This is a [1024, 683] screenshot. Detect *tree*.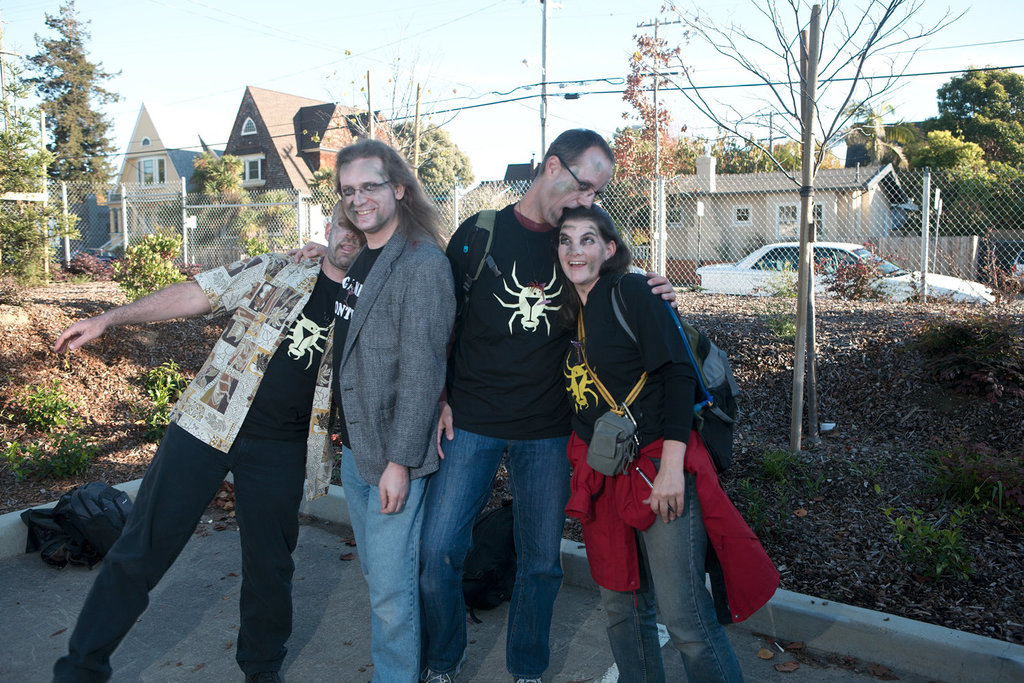
<bbox>606, 0, 961, 462</bbox>.
